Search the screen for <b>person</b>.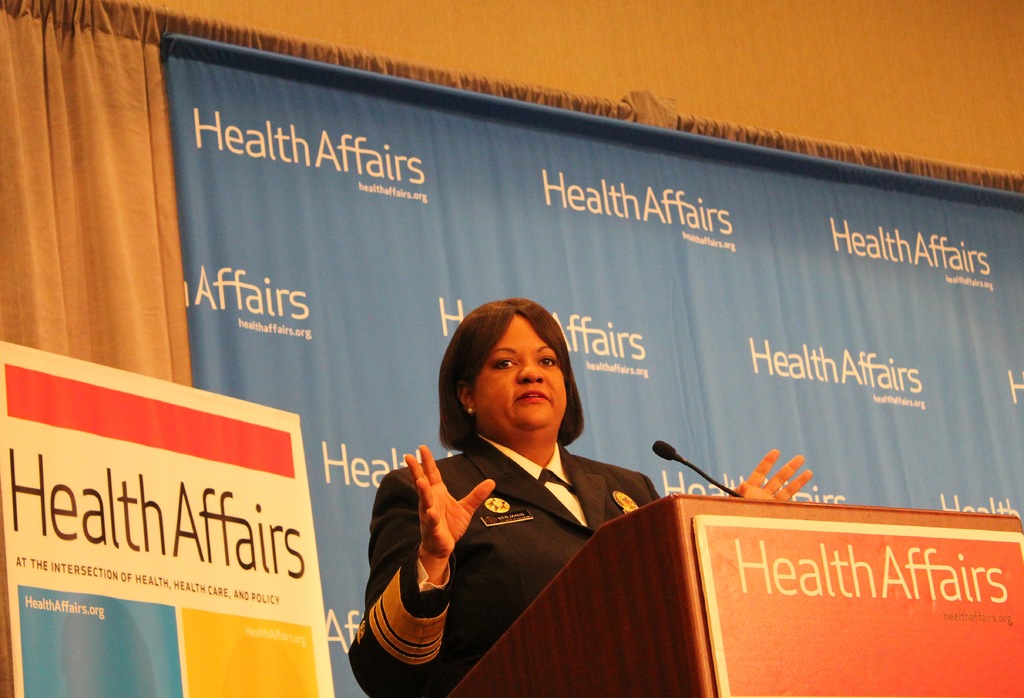
Found at 381/331/745/678.
